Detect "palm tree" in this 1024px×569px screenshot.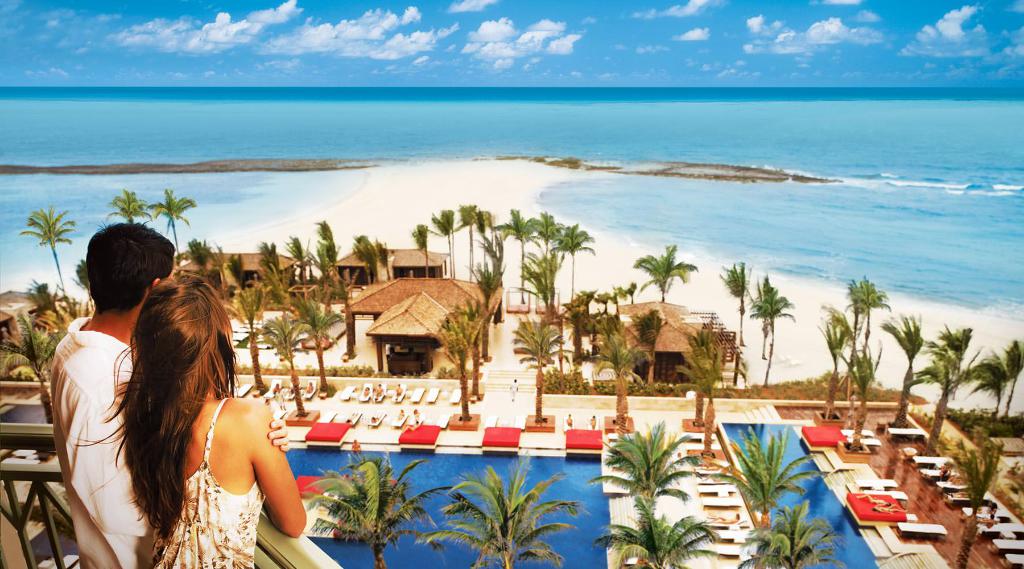
Detection: bbox=[559, 220, 591, 279].
